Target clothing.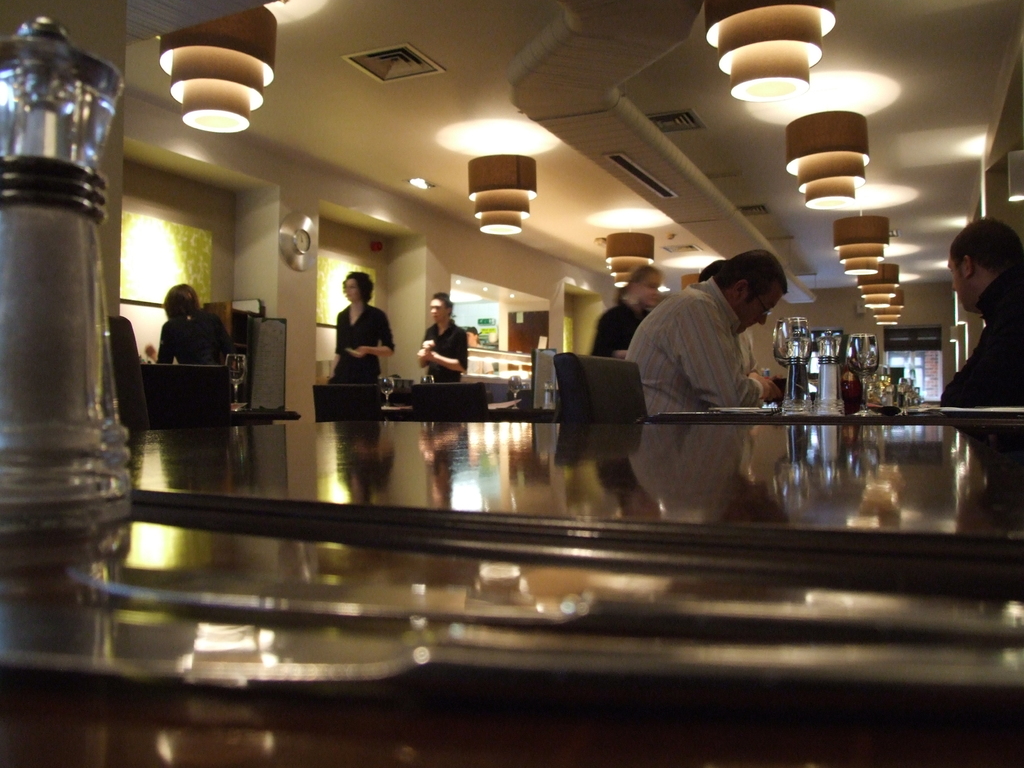
Target region: {"left": 419, "top": 316, "right": 468, "bottom": 381}.
